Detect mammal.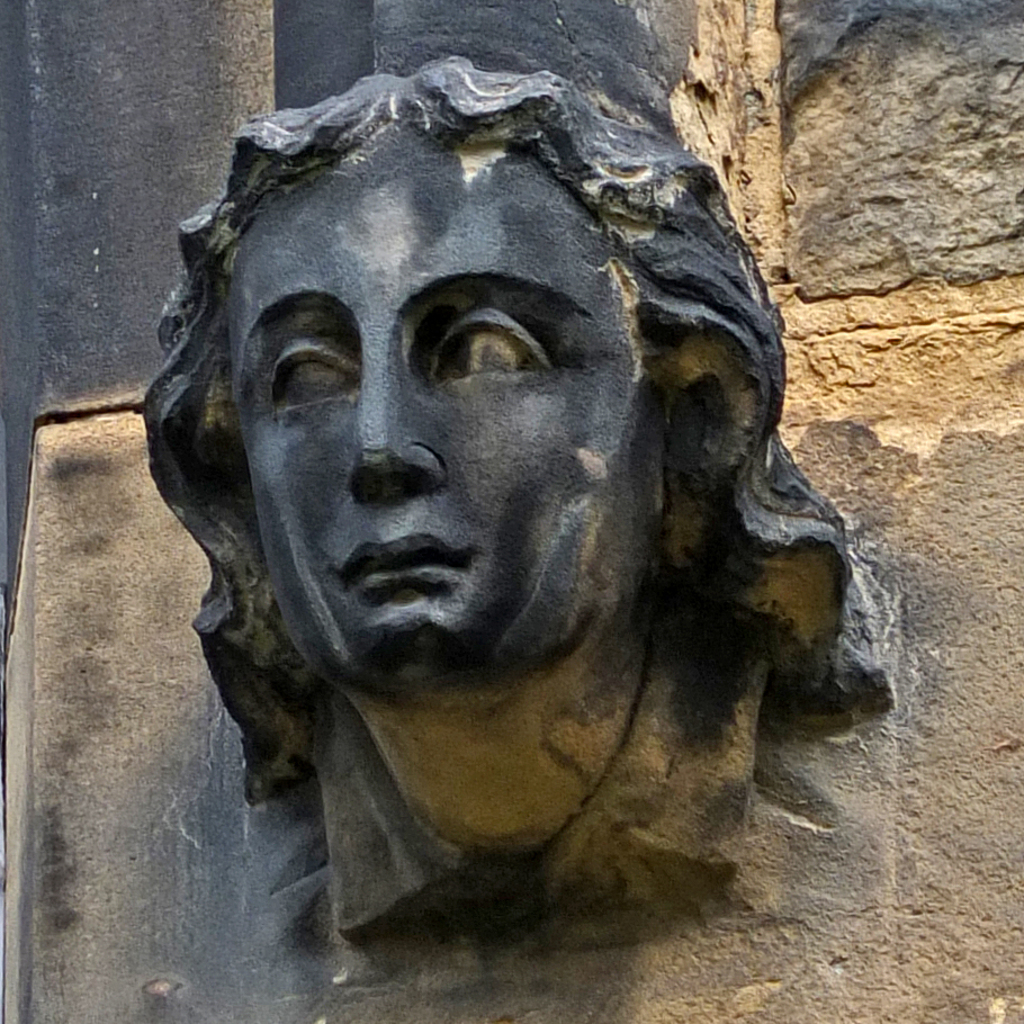
Detected at left=80, top=56, right=893, bottom=973.
